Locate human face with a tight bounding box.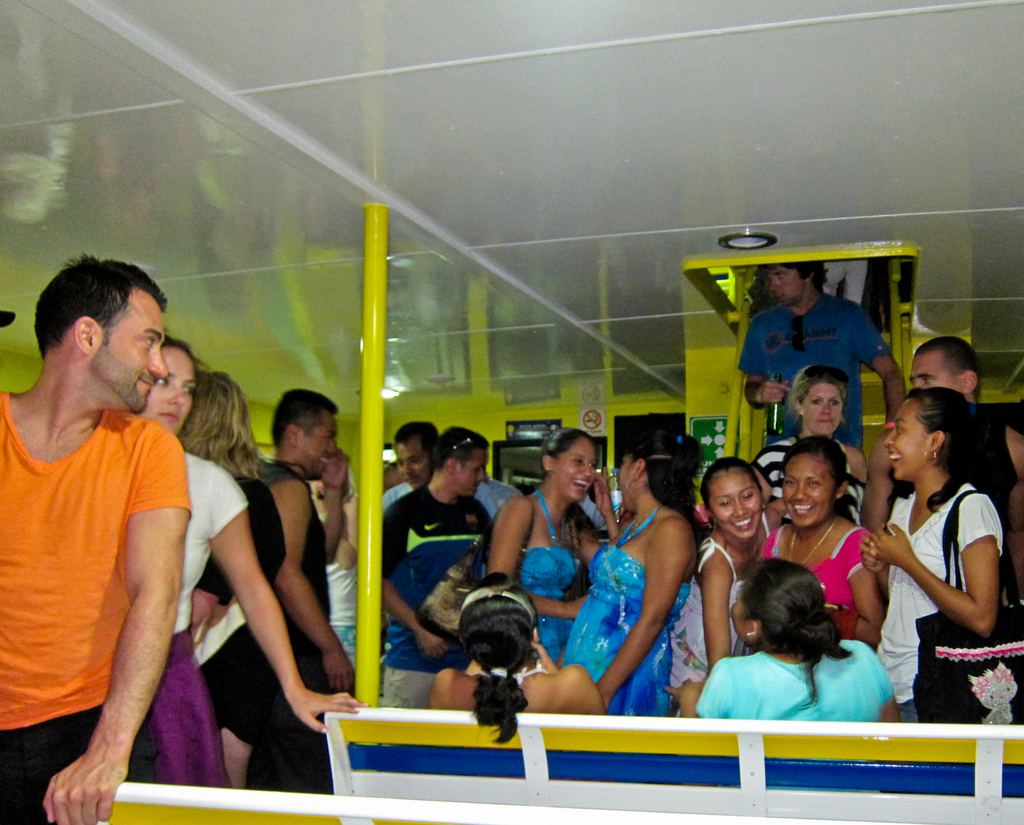
104,285,172,407.
